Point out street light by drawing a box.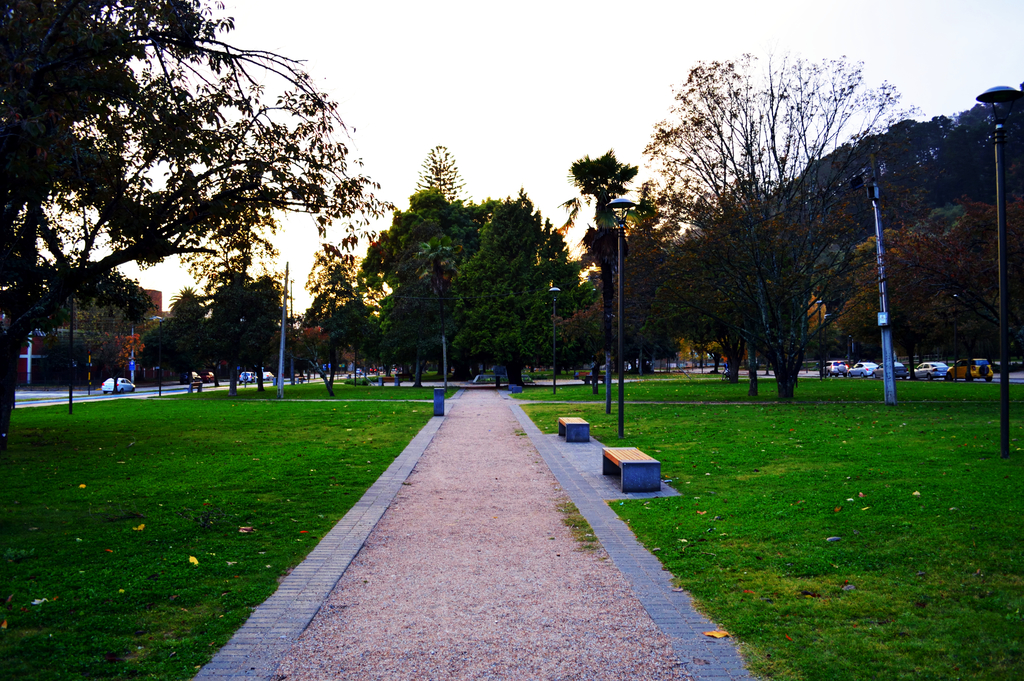
[x1=823, y1=310, x2=835, y2=382].
